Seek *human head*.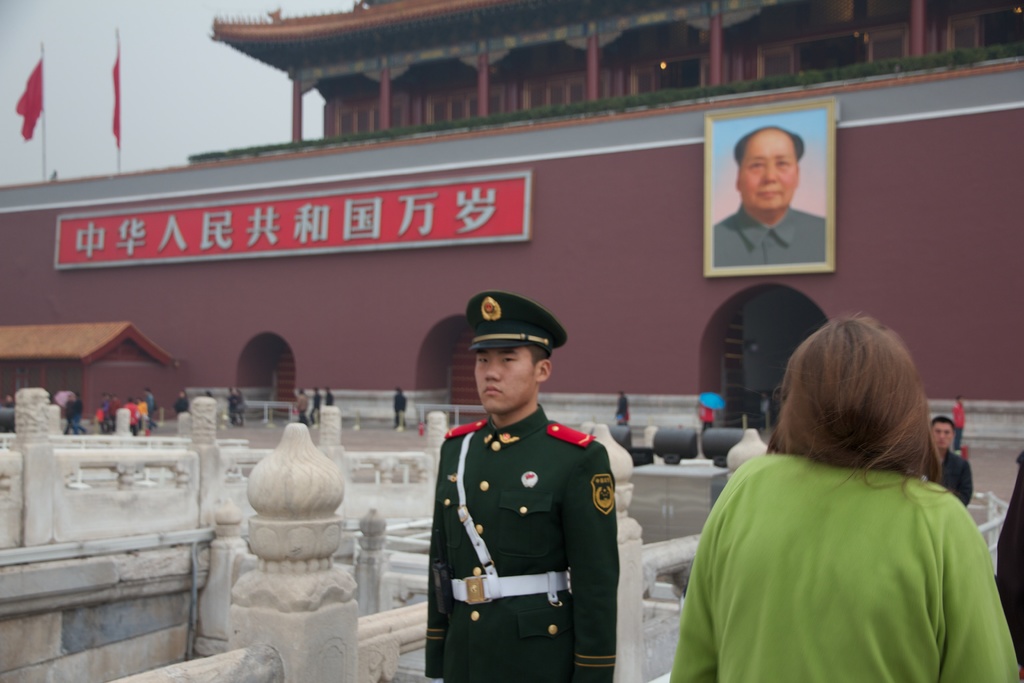
[931, 415, 955, 451].
